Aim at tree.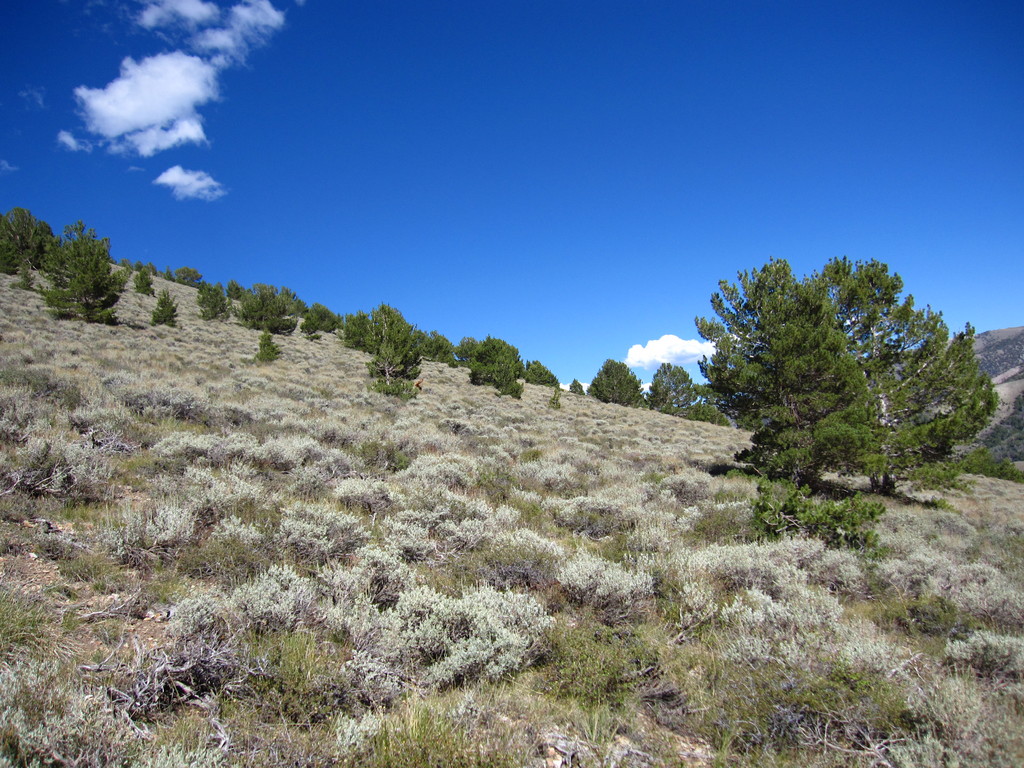
Aimed at 31:216:124:327.
